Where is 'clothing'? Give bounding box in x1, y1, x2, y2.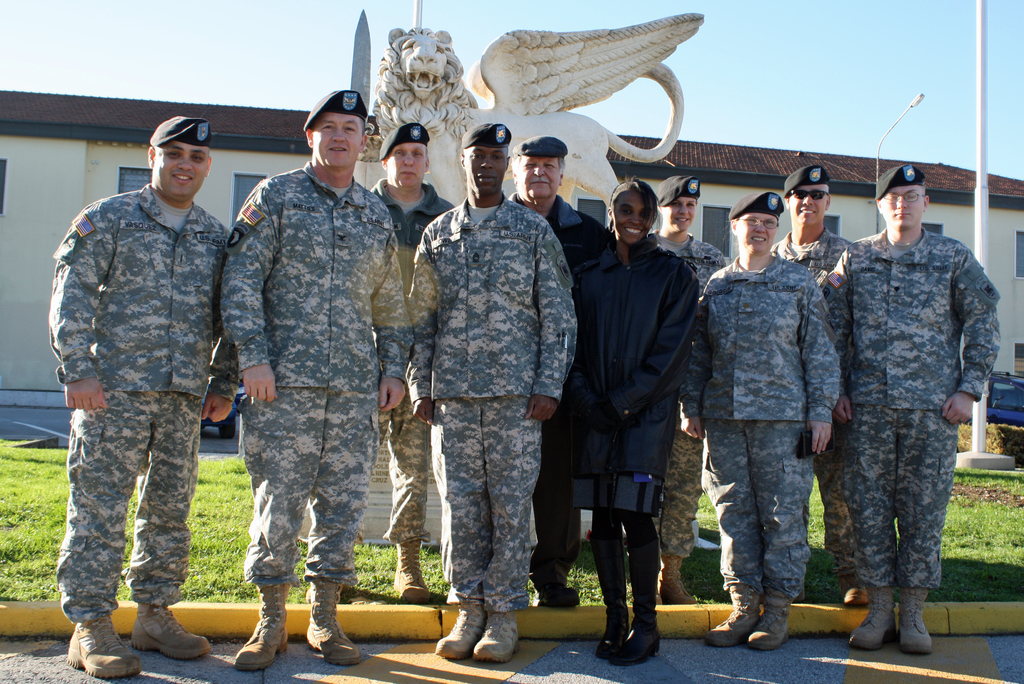
824, 179, 998, 647.
